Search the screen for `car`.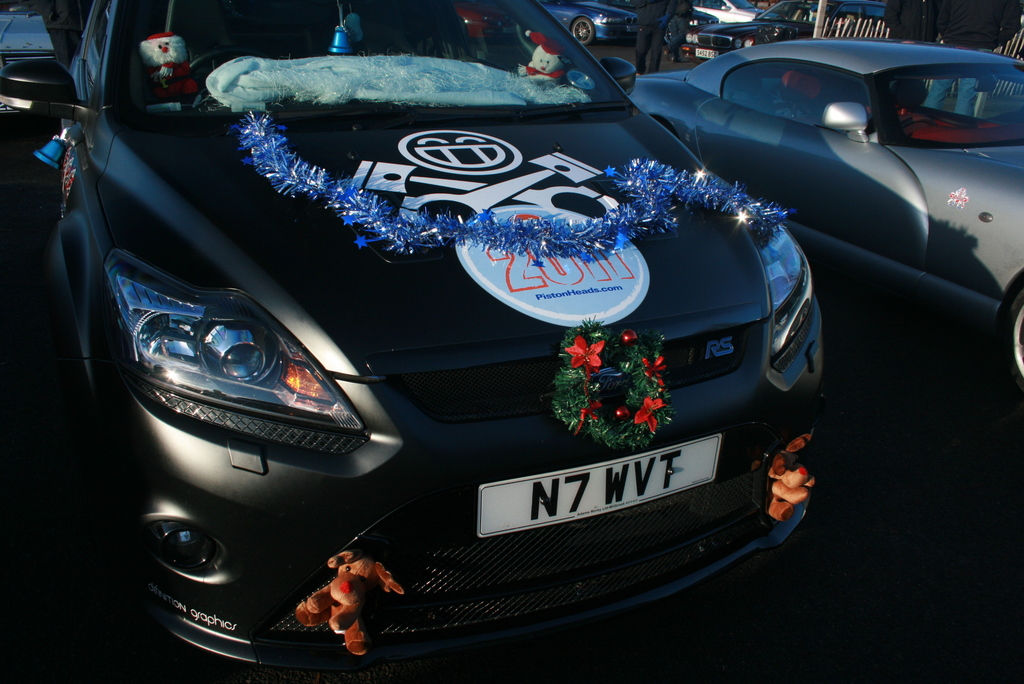
Found at [left=536, top=0, right=646, bottom=56].
